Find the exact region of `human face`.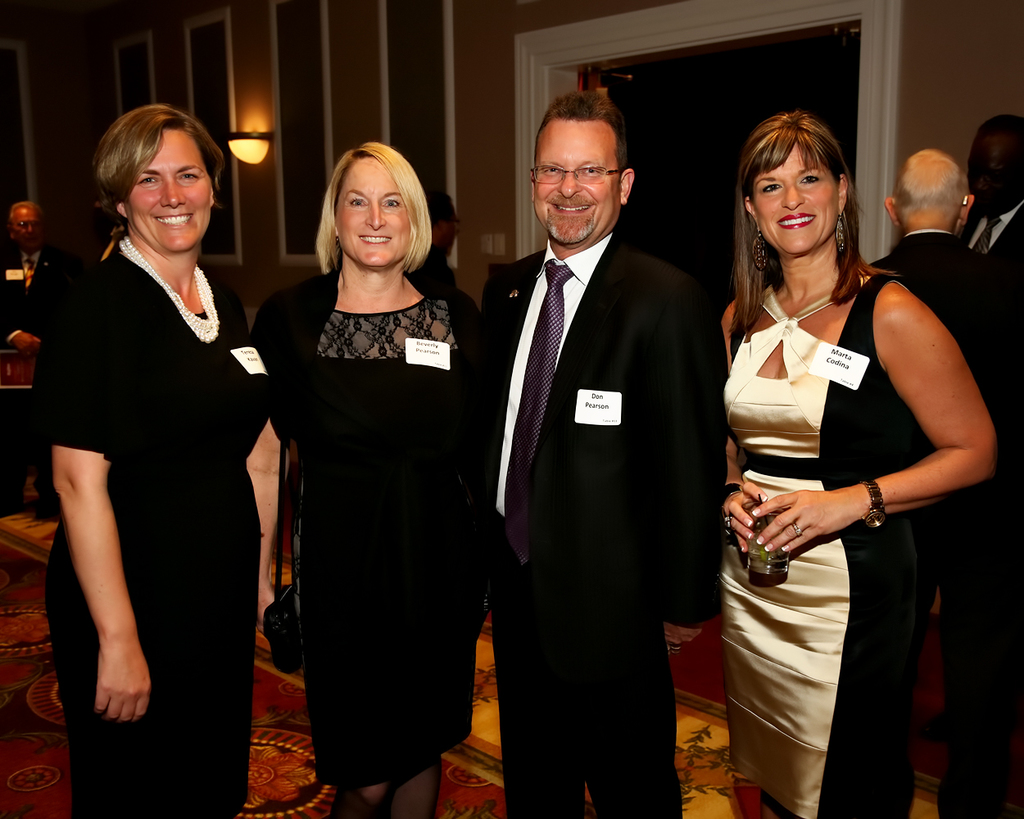
Exact region: left=13, top=205, right=42, bottom=251.
